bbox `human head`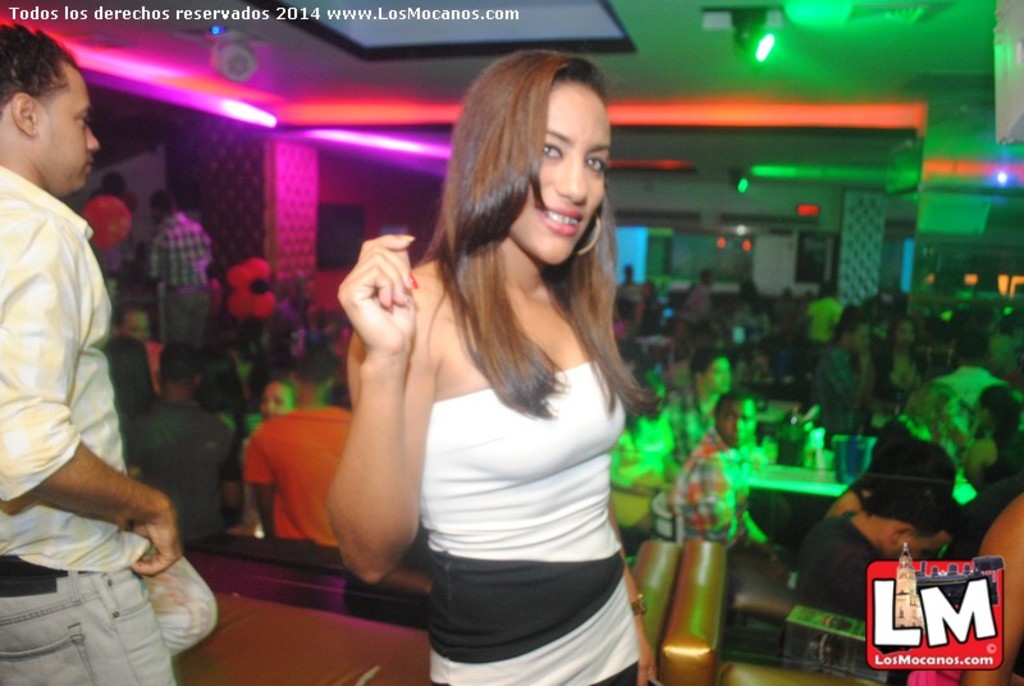
{"x1": 691, "y1": 349, "x2": 731, "y2": 402}
